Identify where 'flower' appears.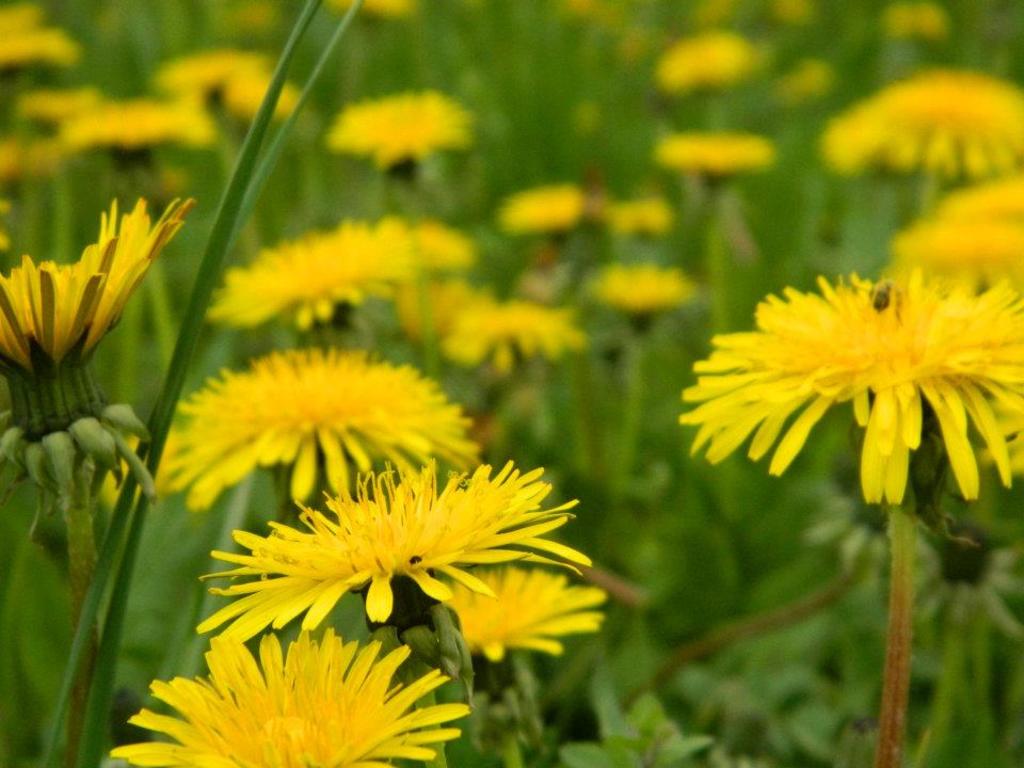
Appears at 655:124:764:192.
